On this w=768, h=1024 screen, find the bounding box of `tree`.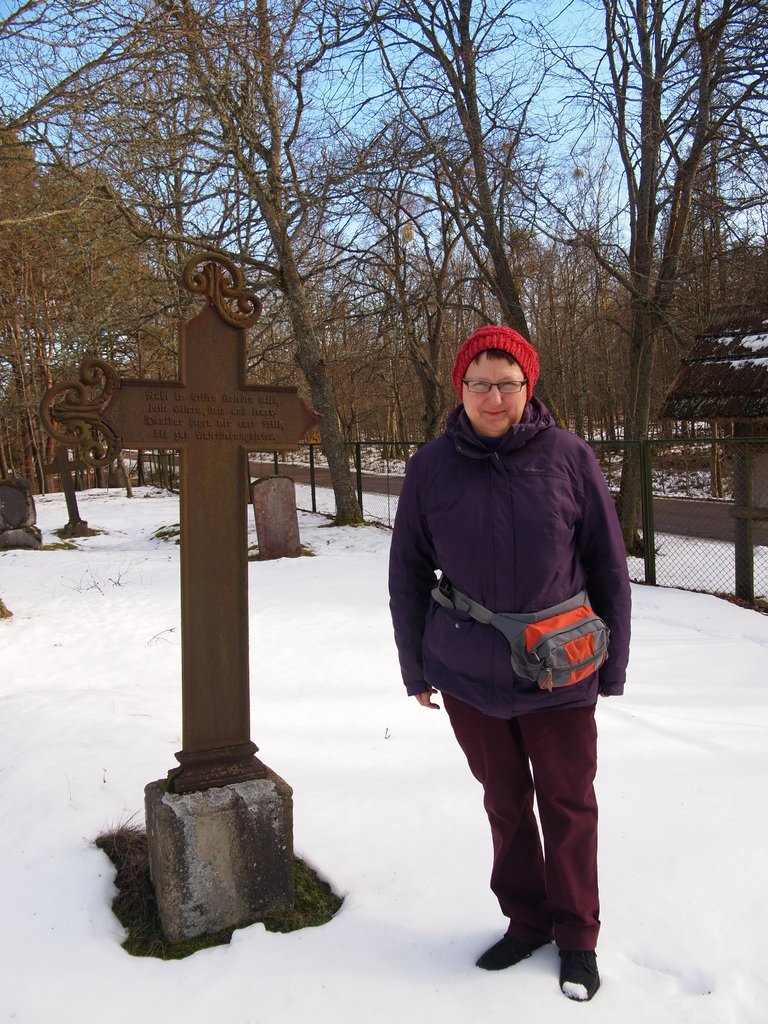
Bounding box: {"x1": 0, "y1": 0, "x2": 378, "y2": 540}.
